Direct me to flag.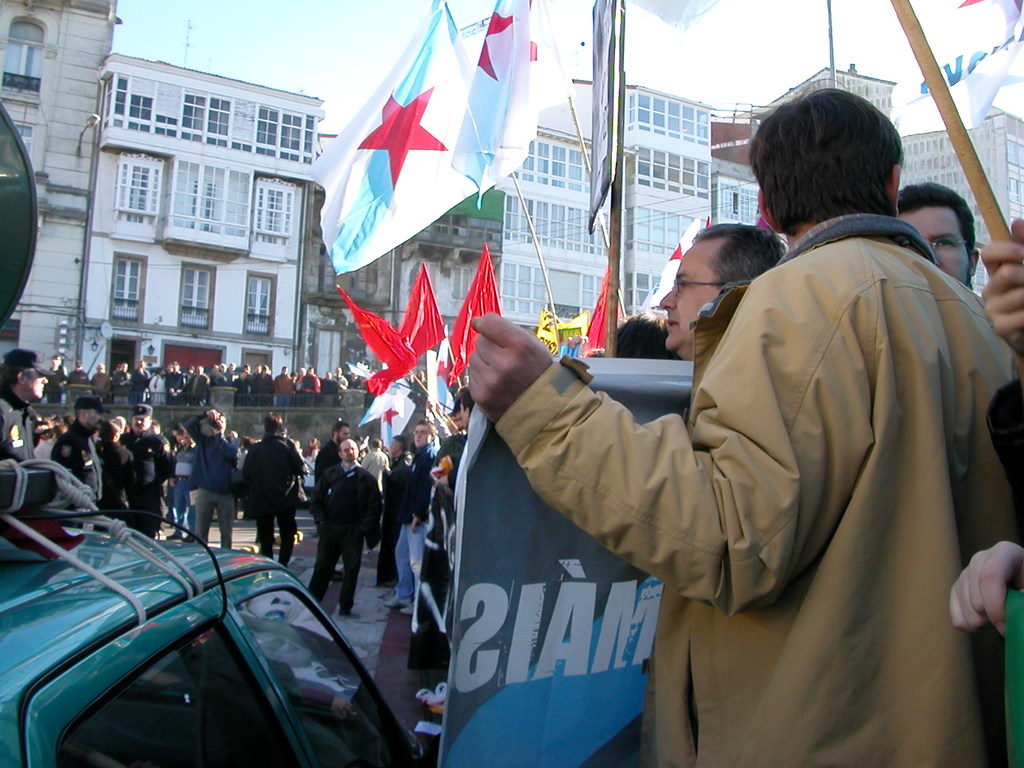
Direction: region(461, 0, 580, 105).
